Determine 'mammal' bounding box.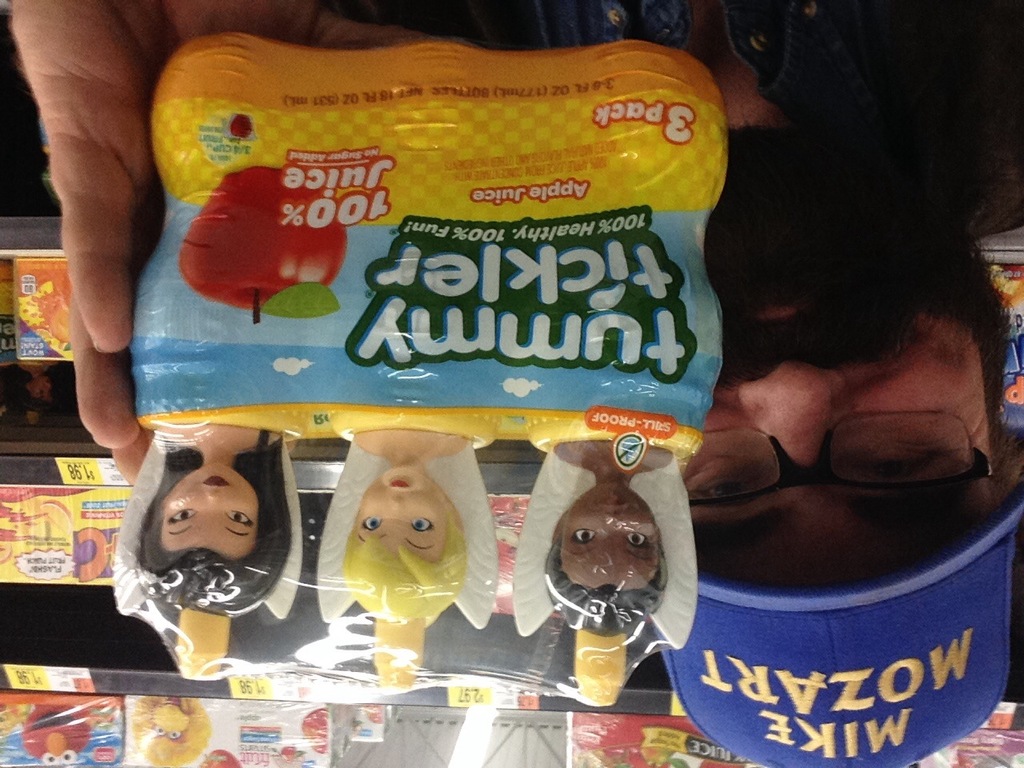
Determined: 7:0:1023:767.
